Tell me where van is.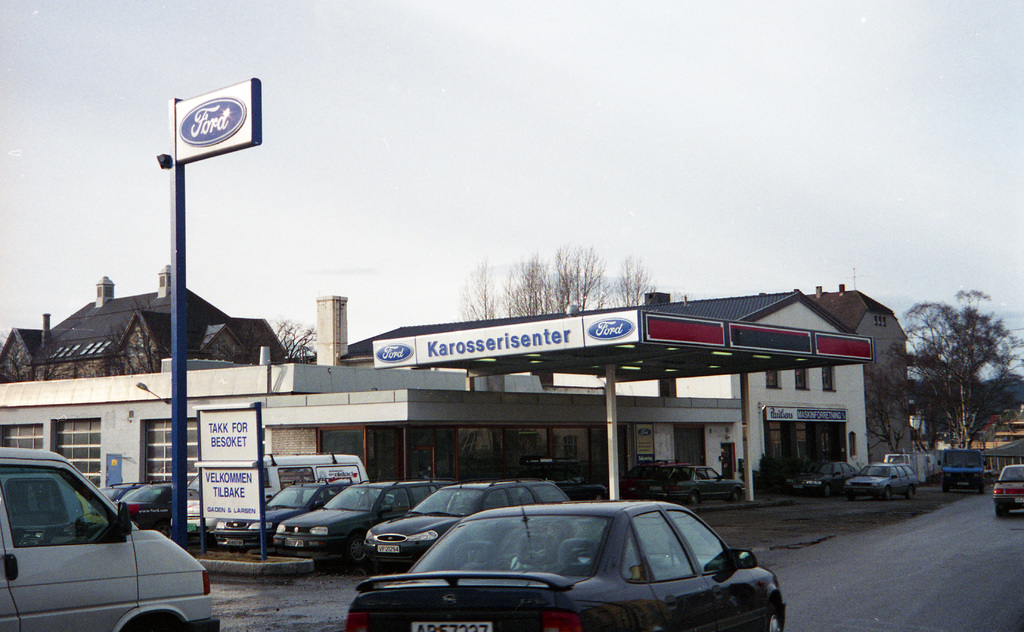
van is at <region>168, 451, 369, 531</region>.
